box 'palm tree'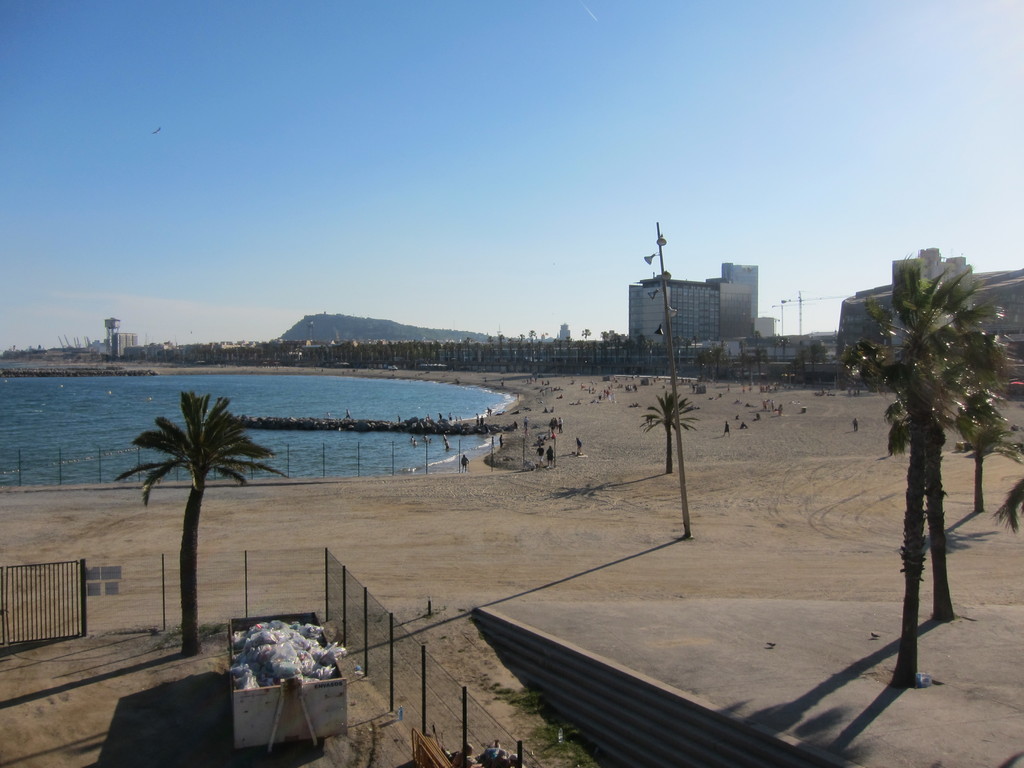
bbox=(137, 392, 246, 667)
